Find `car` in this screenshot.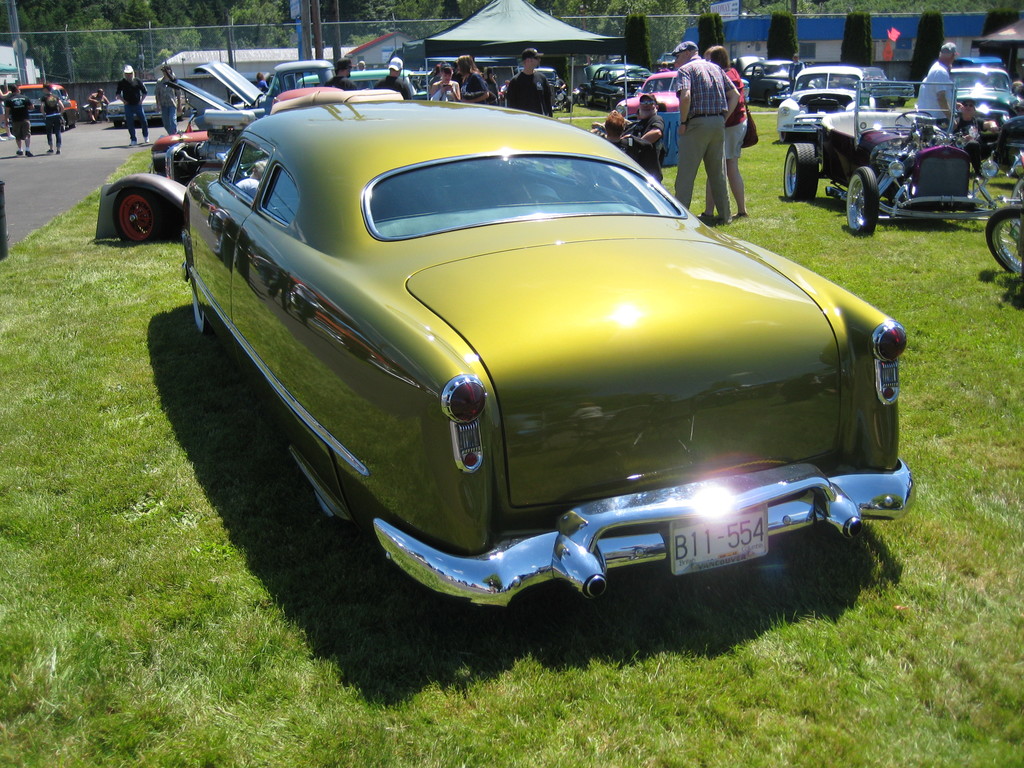
The bounding box for `car` is (left=733, top=57, right=789, bottom=108).
